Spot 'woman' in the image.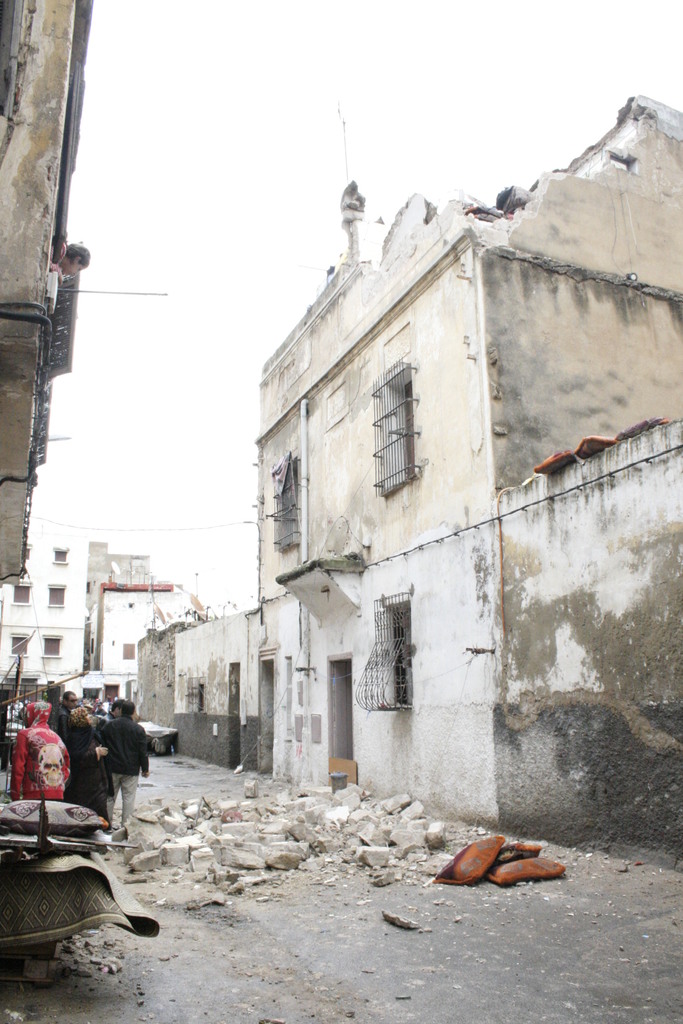
'woman' found at (104, 694, 150, 837).
